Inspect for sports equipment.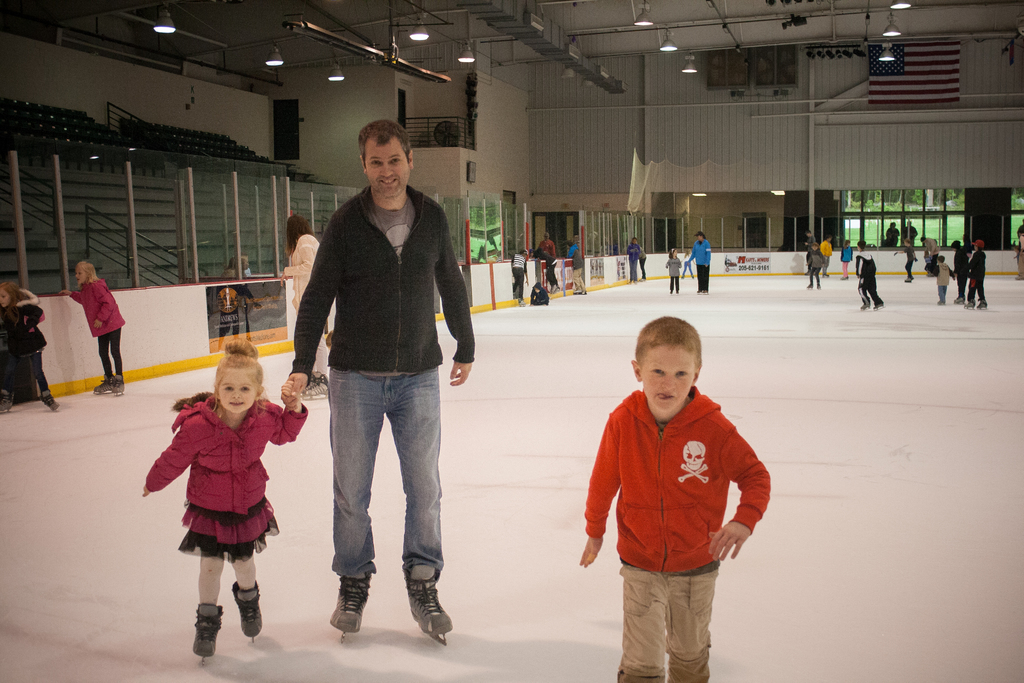
Inspection: left=691, top=273, right=695, bottom=279.
